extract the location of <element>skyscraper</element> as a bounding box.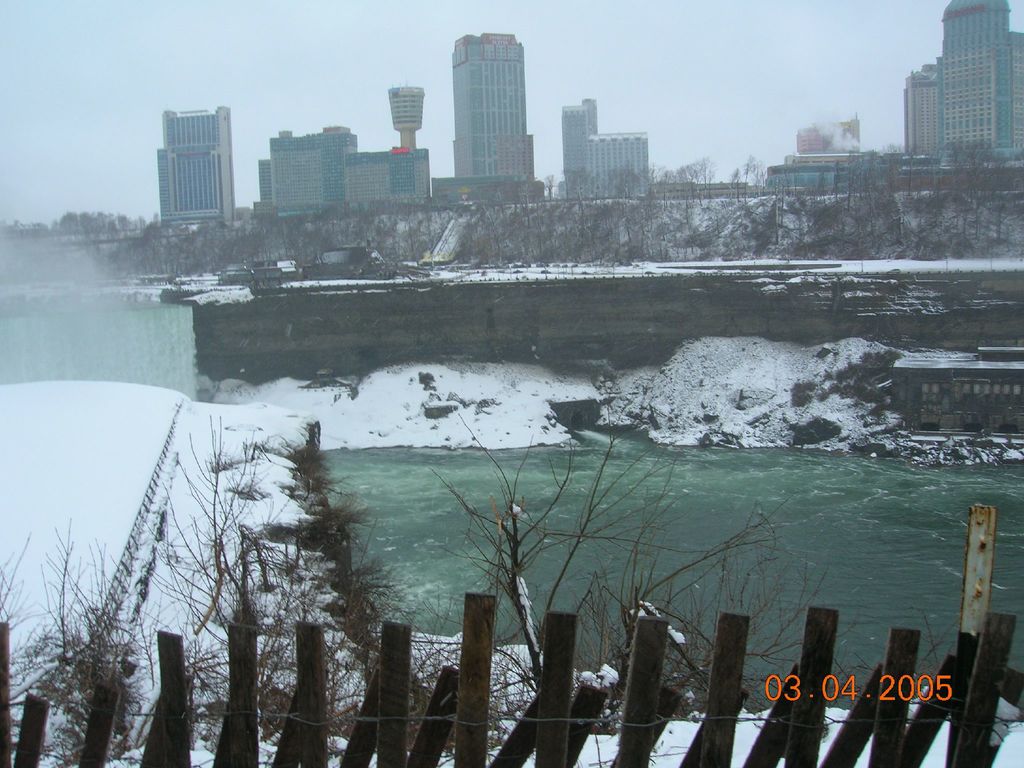
154,99,236,227.
